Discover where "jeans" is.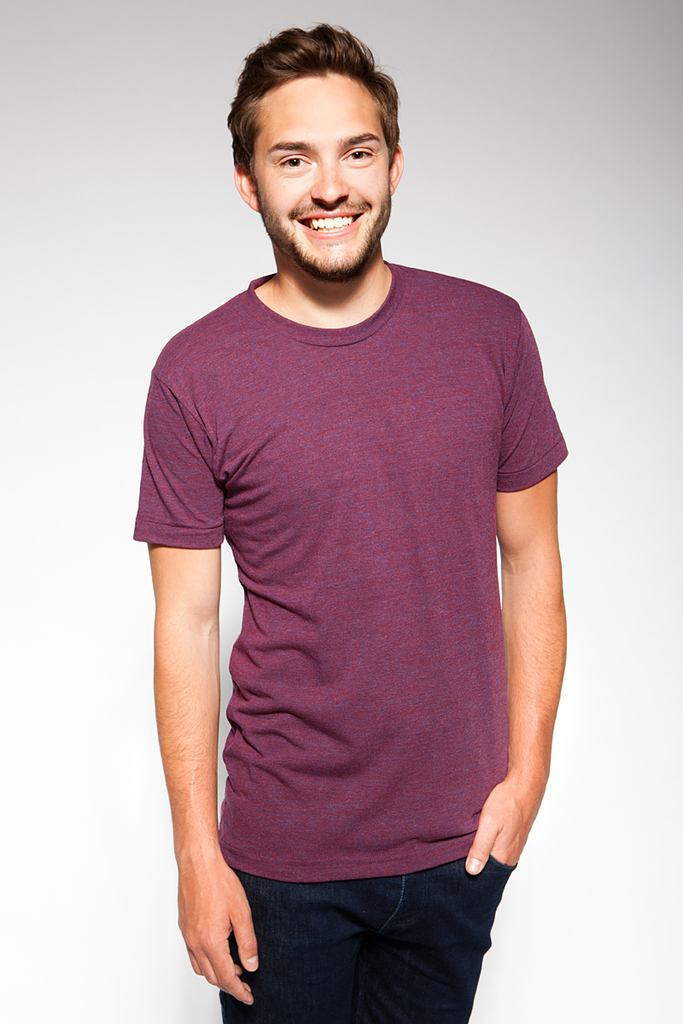
Discovered at bbox=(245, 855, 503, 1016).
